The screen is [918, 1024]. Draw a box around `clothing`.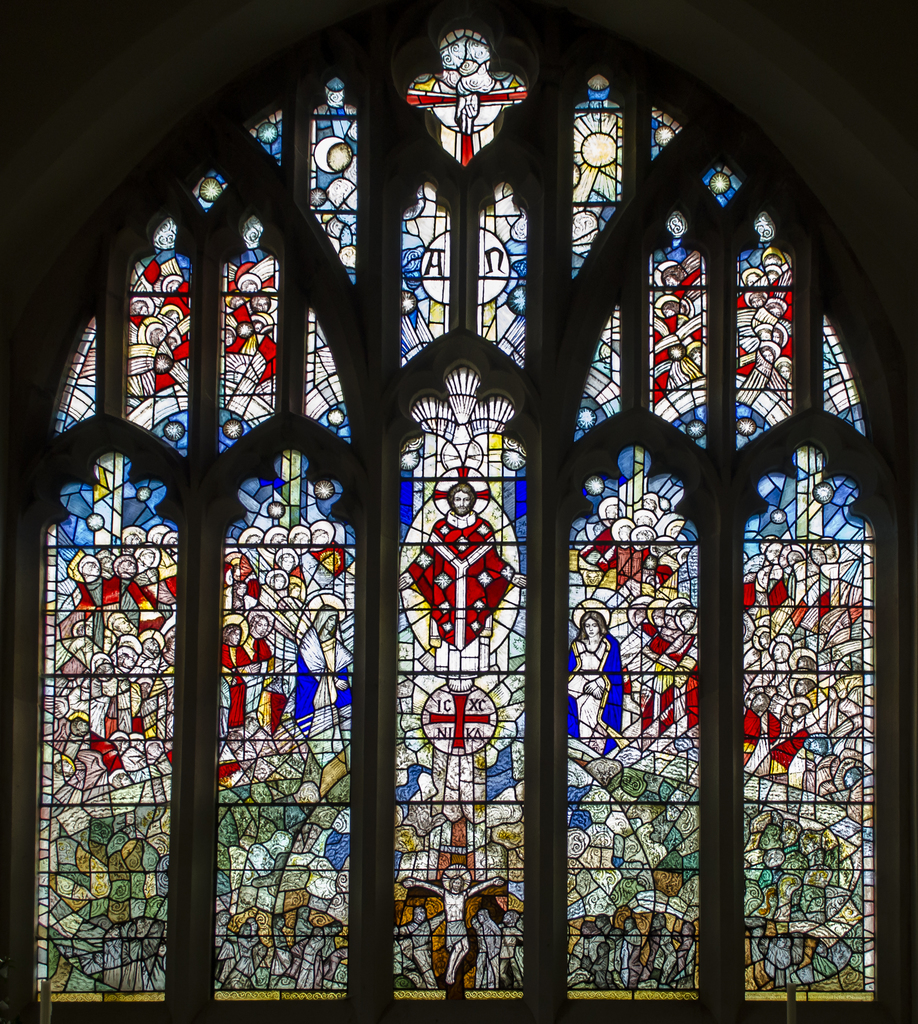
bbox=[555, 620, 625, 760].
